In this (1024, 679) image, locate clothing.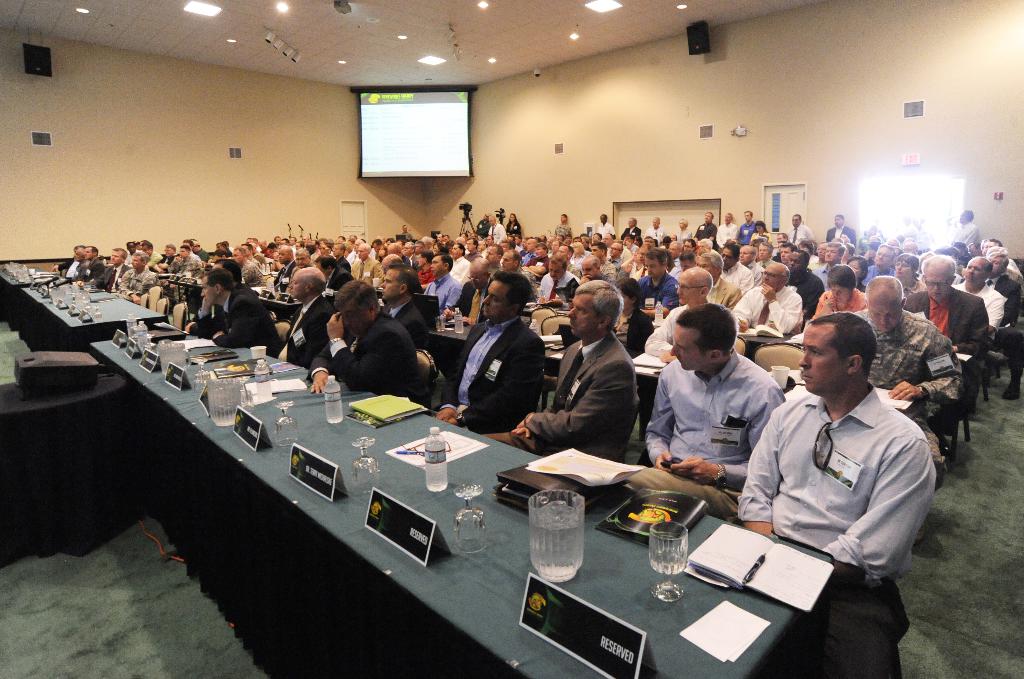
Bounding box: 383, 298, 444, 342.
